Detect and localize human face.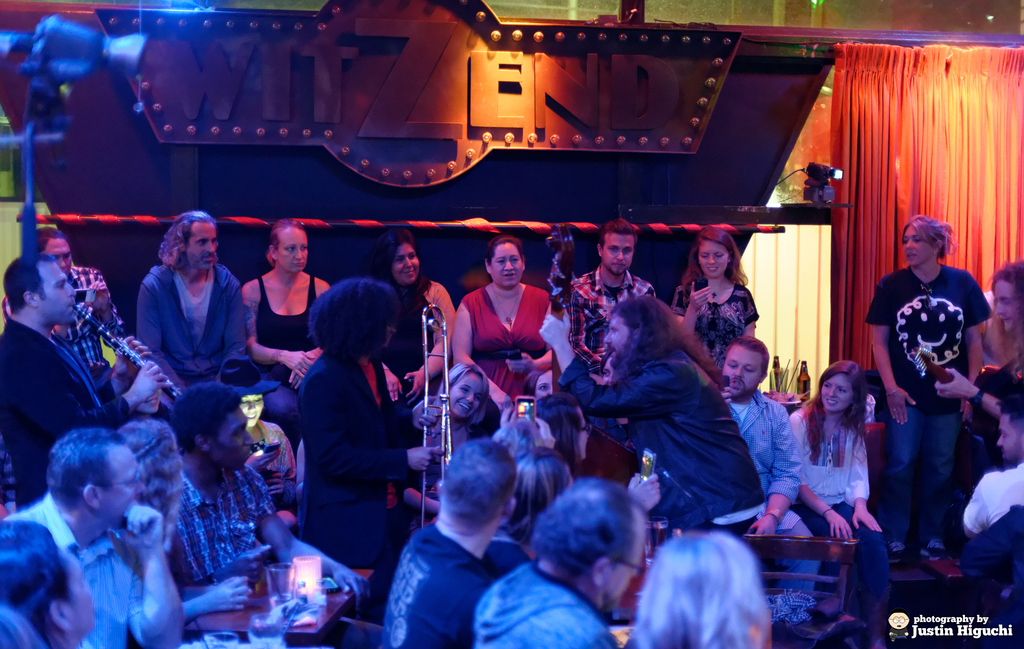
Localized at select_region(275, 229, 307, 274).
